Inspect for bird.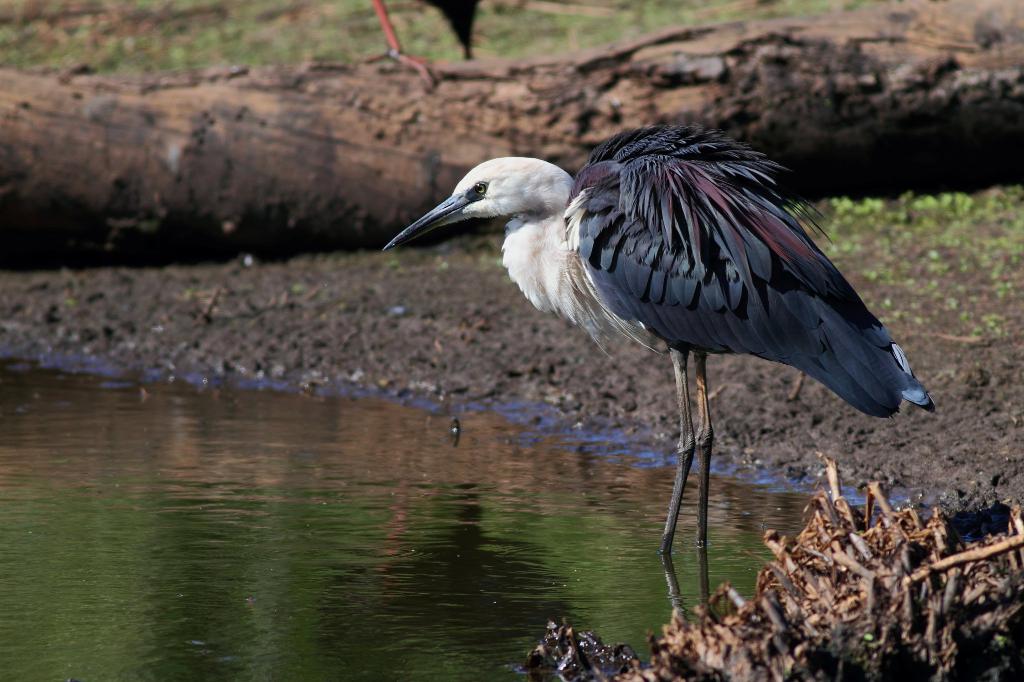
Inspection: box(380, 121, 939, 557).
